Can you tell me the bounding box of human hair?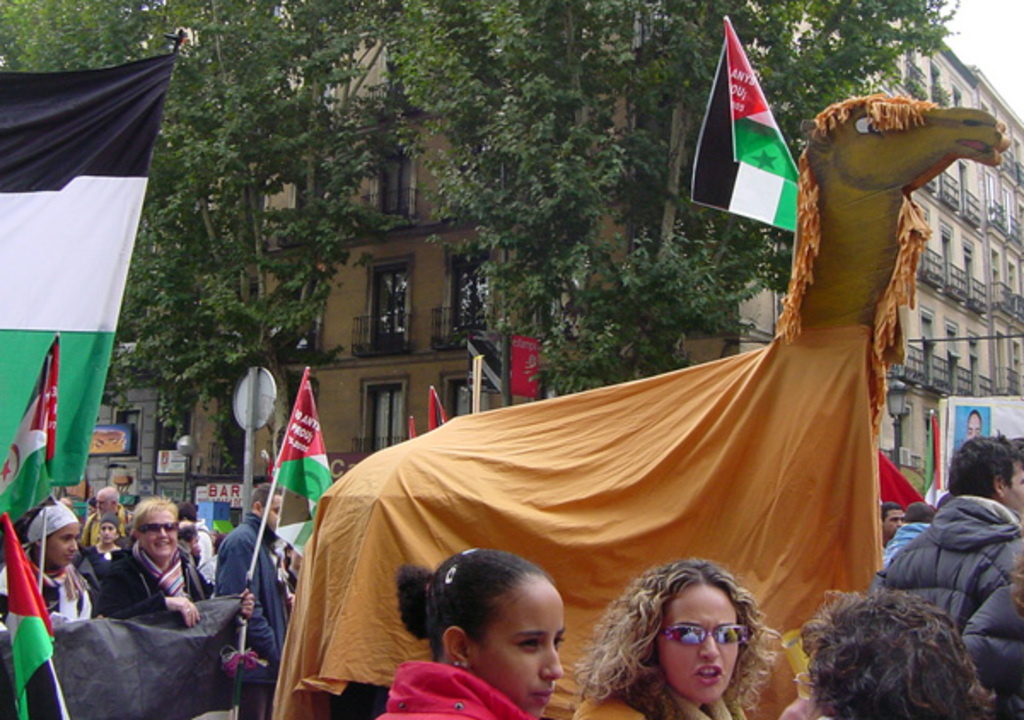
bbox=(131, 496, 174, 522).
